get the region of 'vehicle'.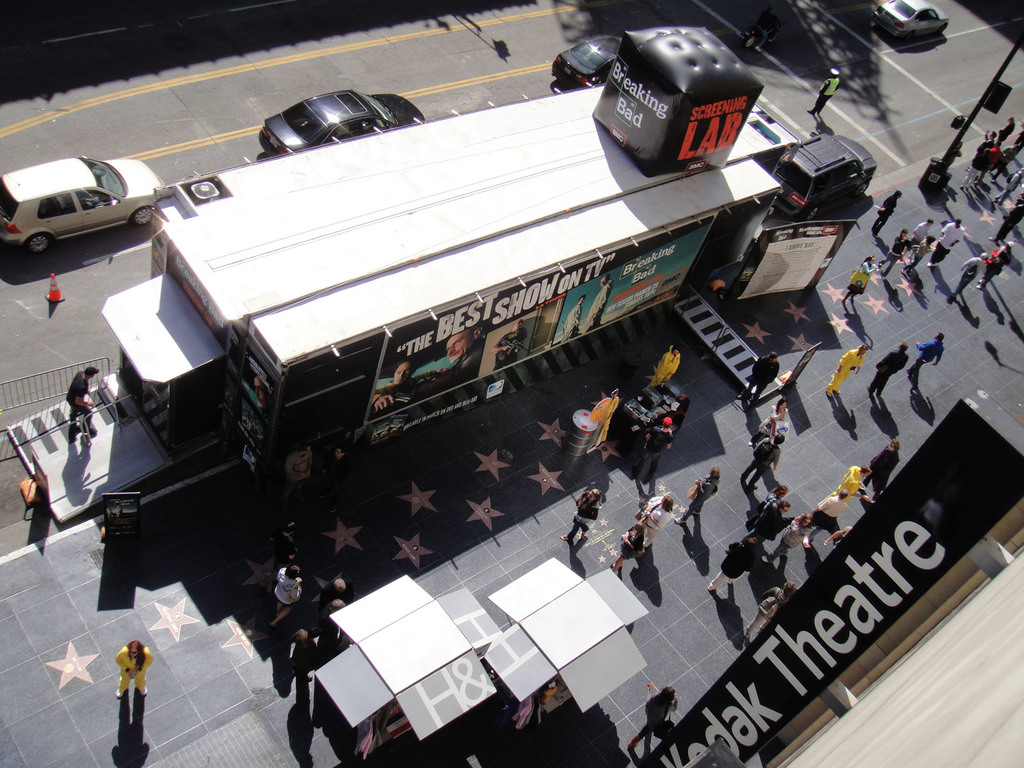
crop(257, 88, 428, 161).
